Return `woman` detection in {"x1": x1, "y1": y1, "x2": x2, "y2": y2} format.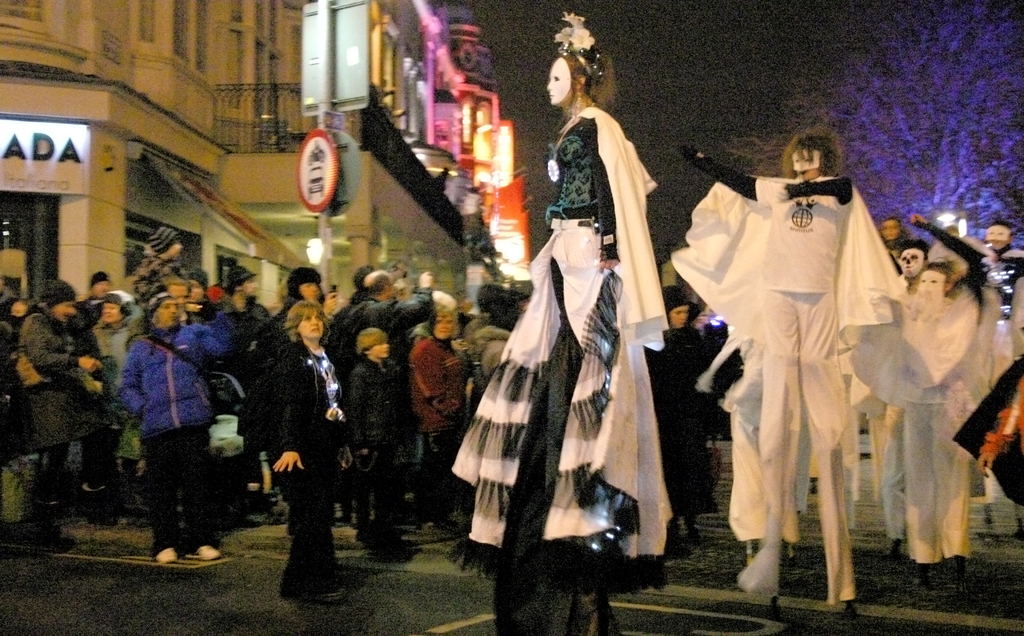
{"x1": 486, "y1": 40, "x2": 687, "y2": 635}.
